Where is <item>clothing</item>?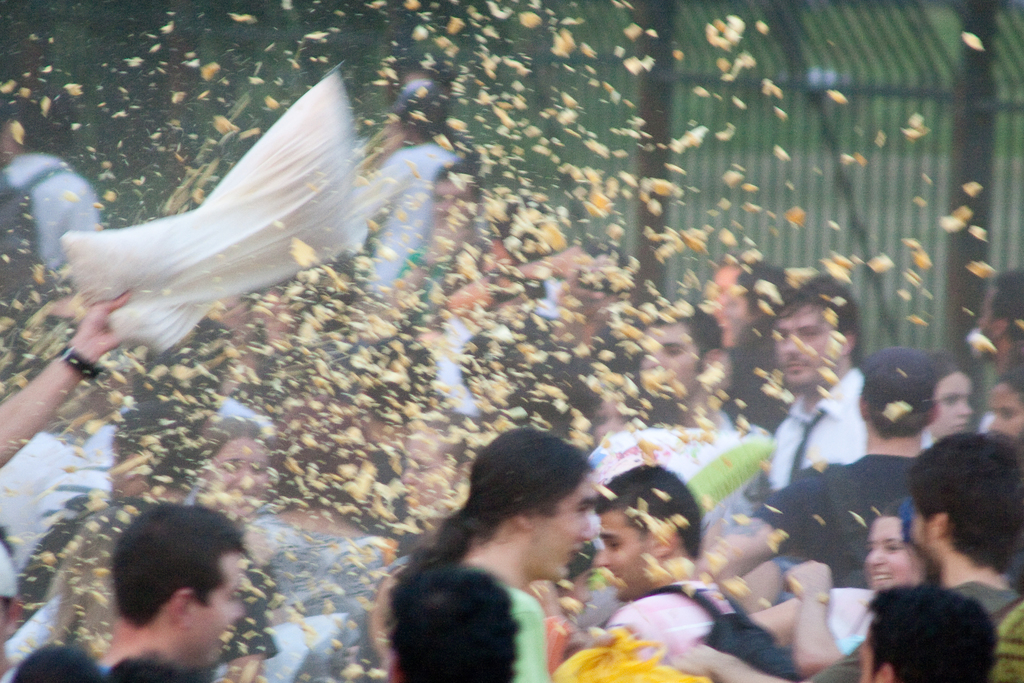
(604,582,742,682).
